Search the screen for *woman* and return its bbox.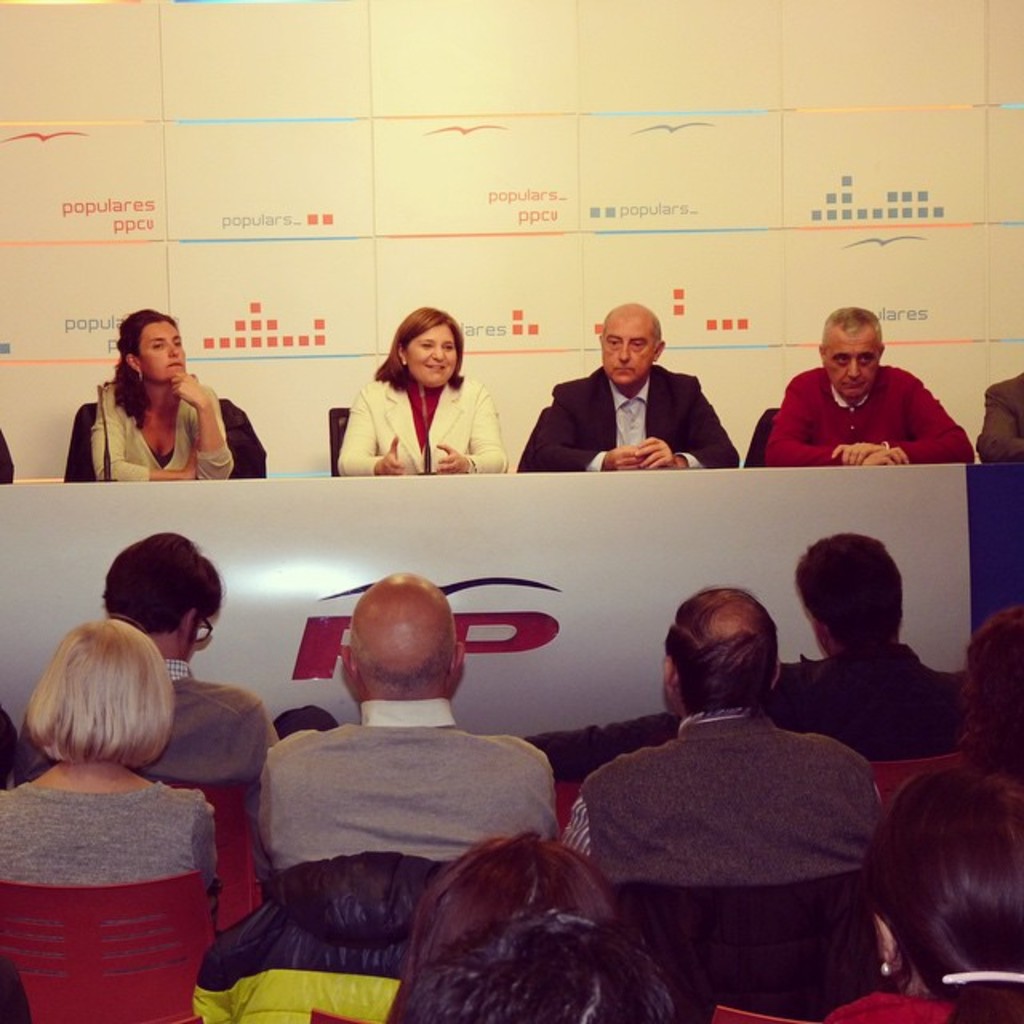
Found: pyautogui.locateOnScreen(824, 774, 1022, 1022).
